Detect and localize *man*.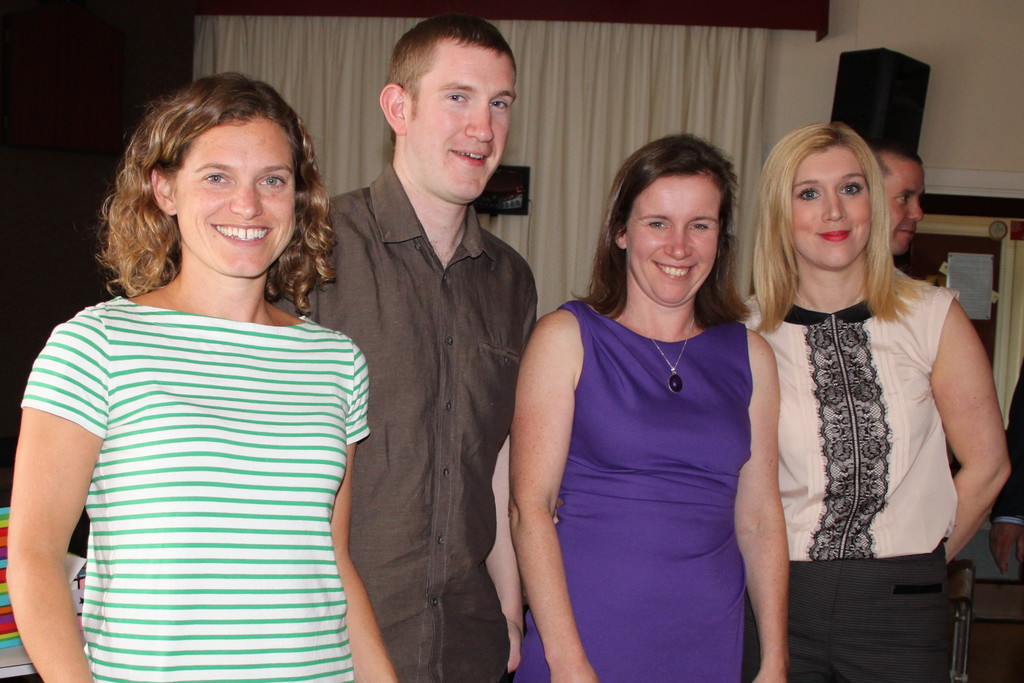
Localized at 863, 143, 925, 259.
